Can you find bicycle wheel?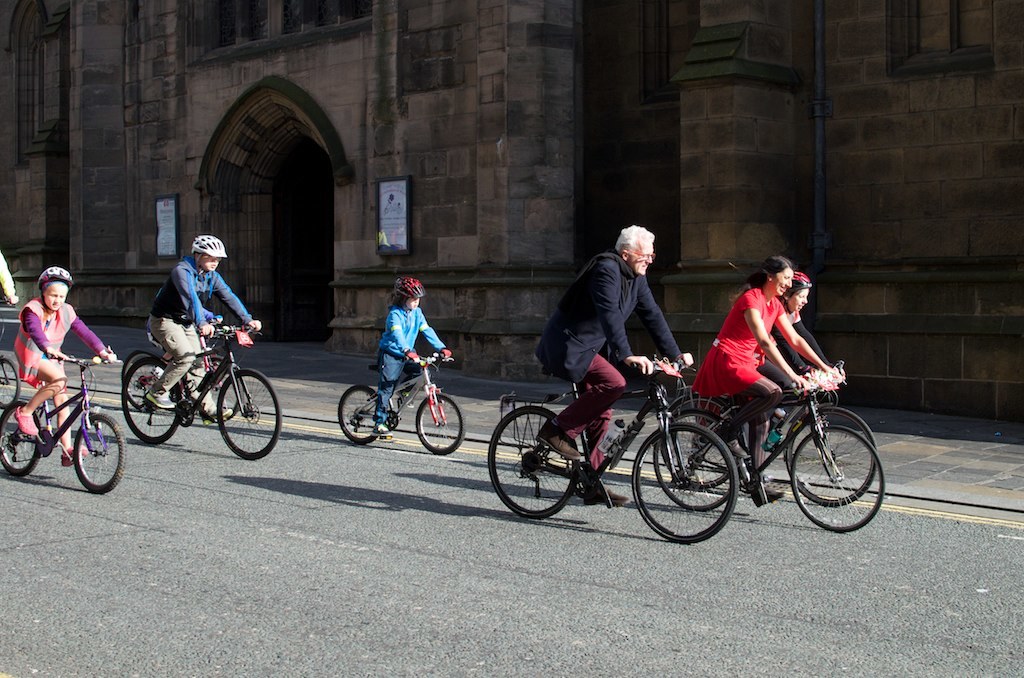
Yes, bounding box: [x1=792, y1=424, x2=885, y2=532].
